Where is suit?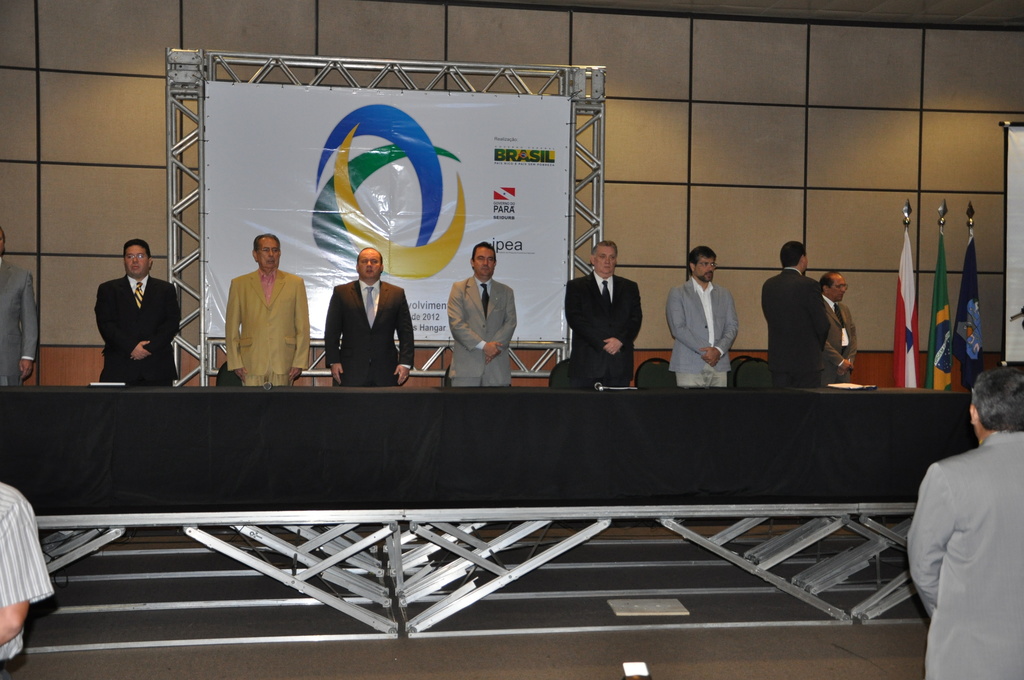
box(567, 270, 647, 386).
